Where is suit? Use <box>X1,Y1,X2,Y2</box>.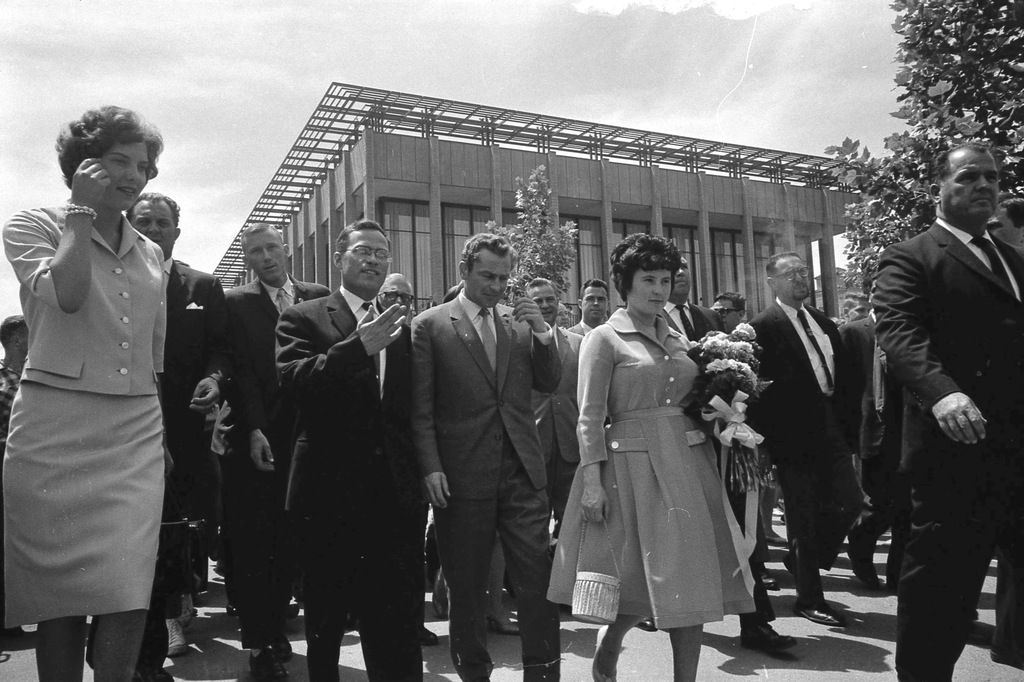
<box>410,229,562,674</box>.
